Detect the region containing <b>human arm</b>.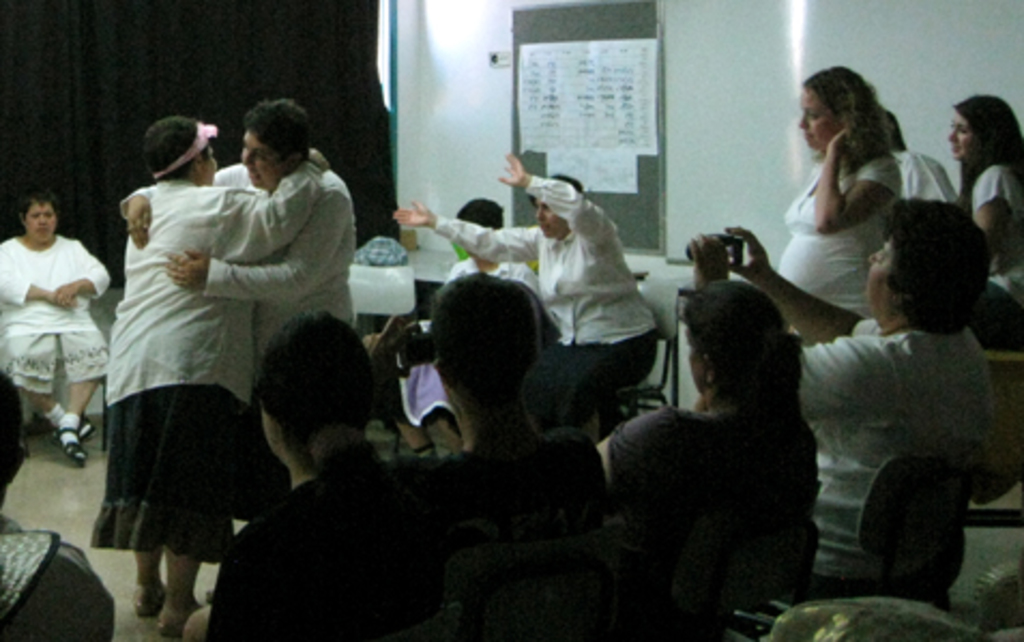
389, 195, 541, 266.
